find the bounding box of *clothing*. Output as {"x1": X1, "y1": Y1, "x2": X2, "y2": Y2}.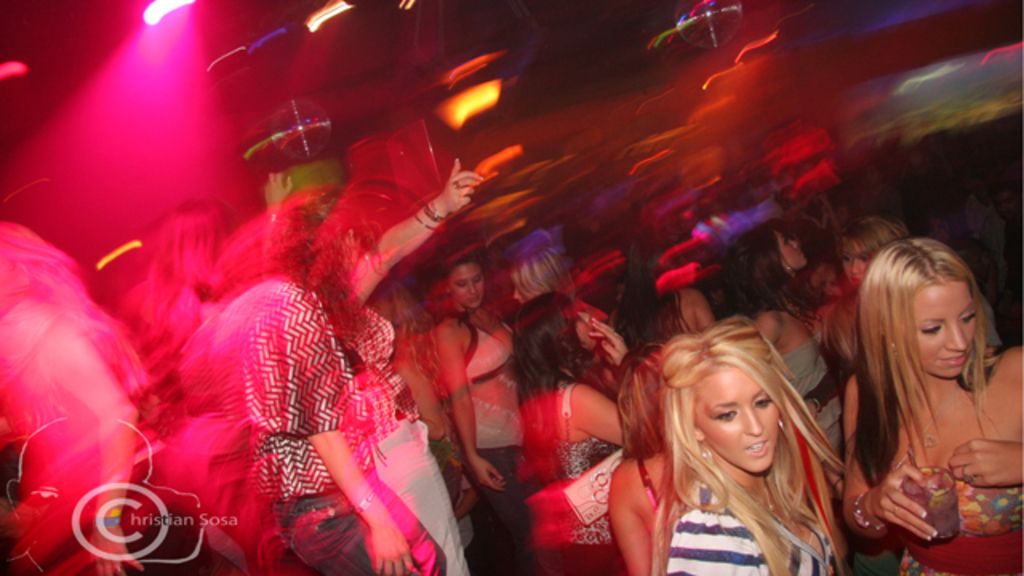
{"x1": 541, "y1": 379, "x2": 621, "y2": 574}.
